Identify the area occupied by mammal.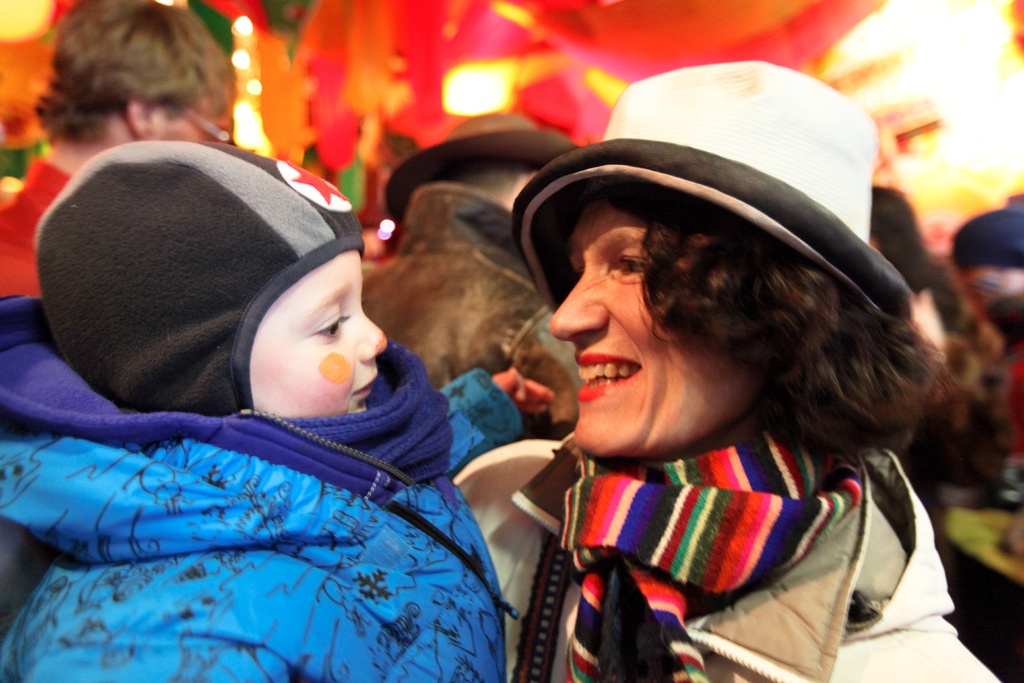
Area: [x1=356, y1=107, x2=586, y2=386].
